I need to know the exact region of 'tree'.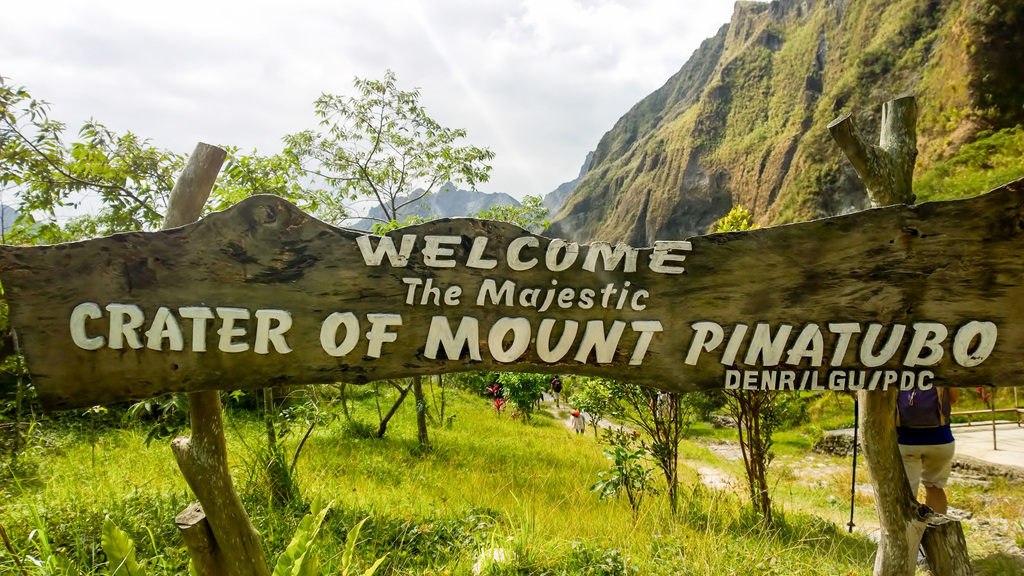
Region: box=[269, 68, 500, 449].
